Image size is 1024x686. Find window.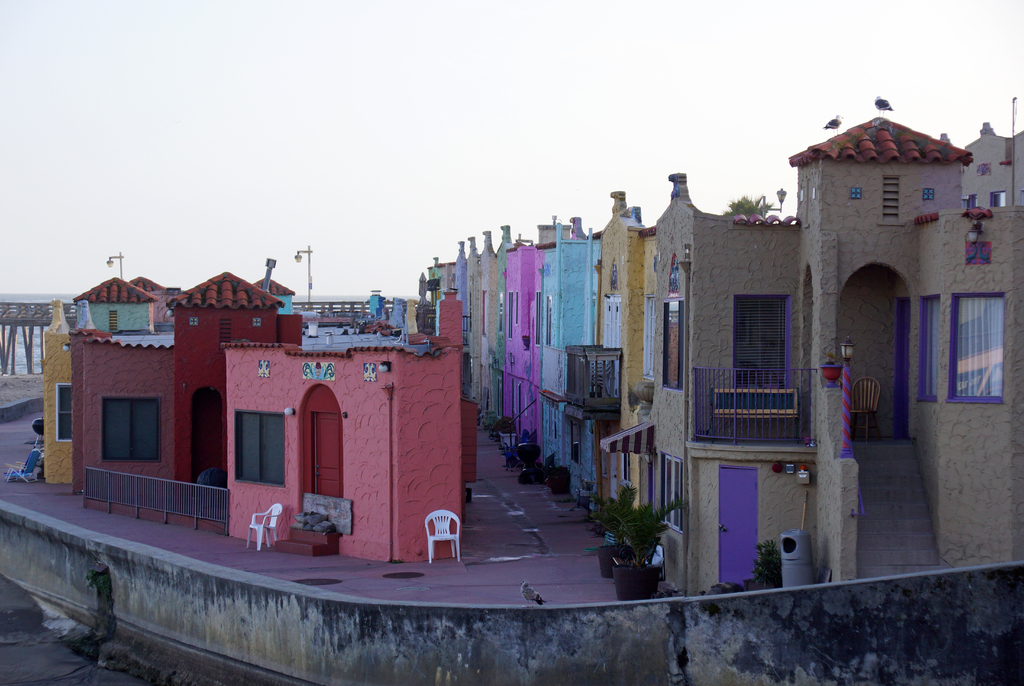
box(93, 382, 155, 475).
